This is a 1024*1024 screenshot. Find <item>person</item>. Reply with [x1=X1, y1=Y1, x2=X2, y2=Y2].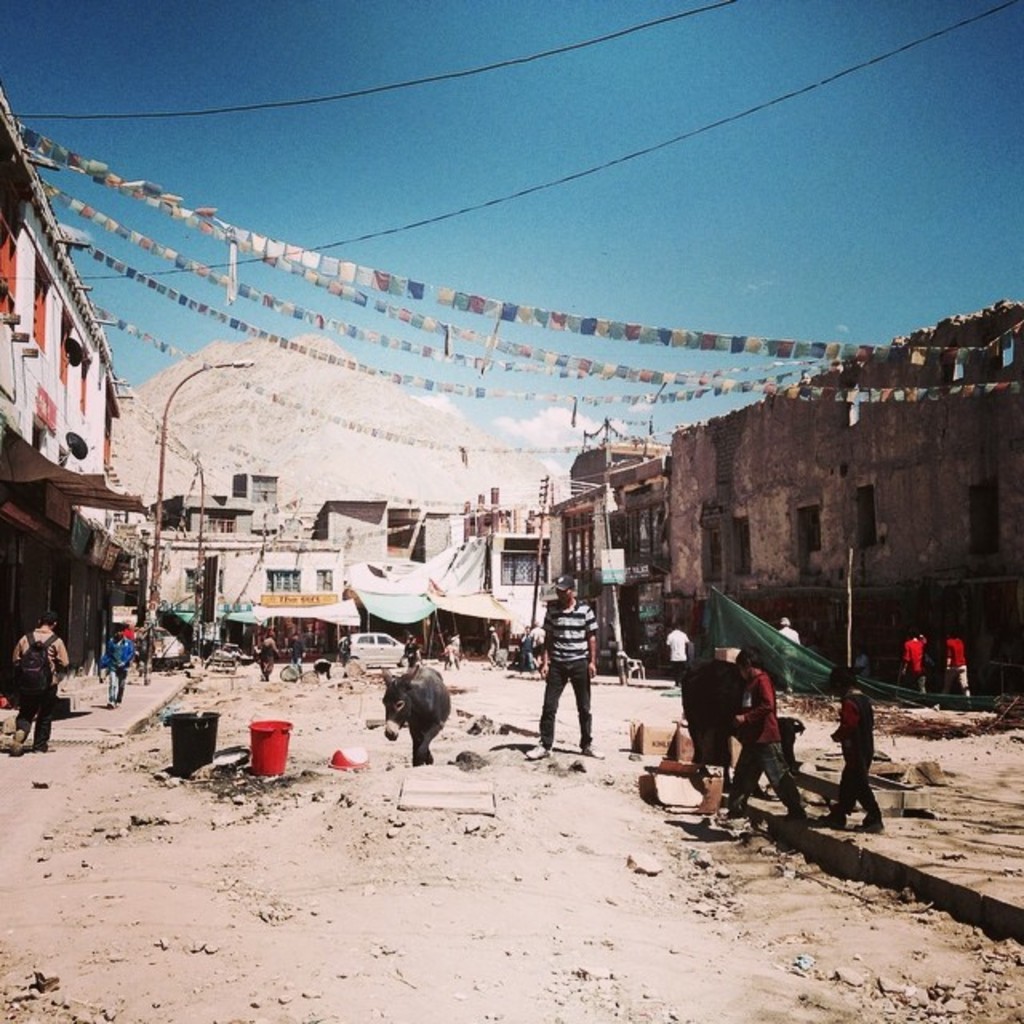
[x1=442, y1=637, x2=451, y2=670].
